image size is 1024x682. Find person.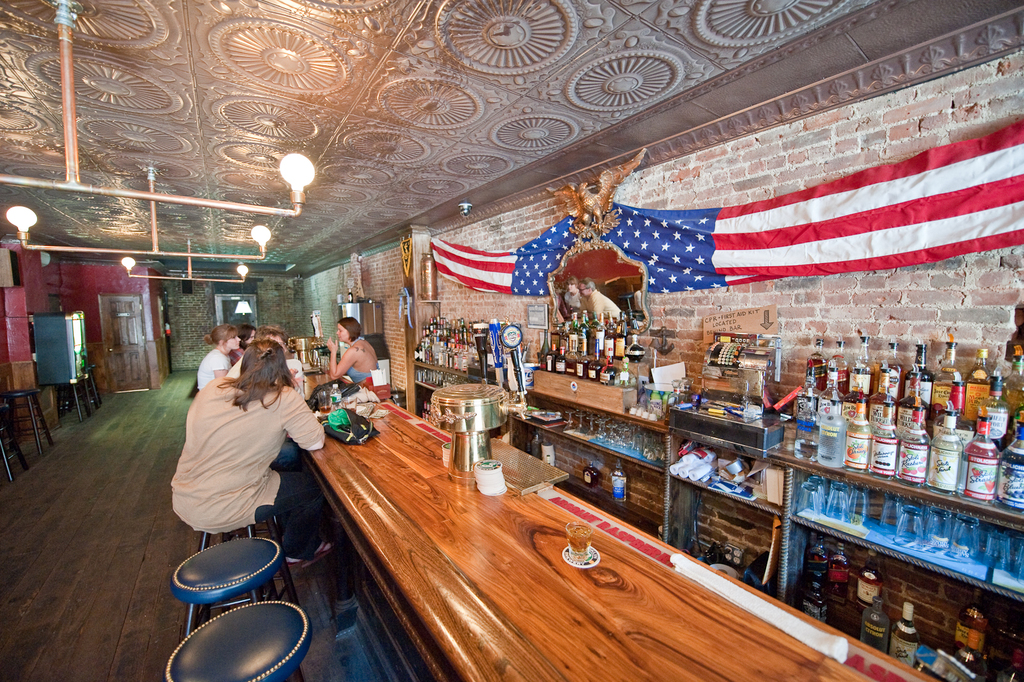
(x1=221, y1=324, x2=255, y2=377).
